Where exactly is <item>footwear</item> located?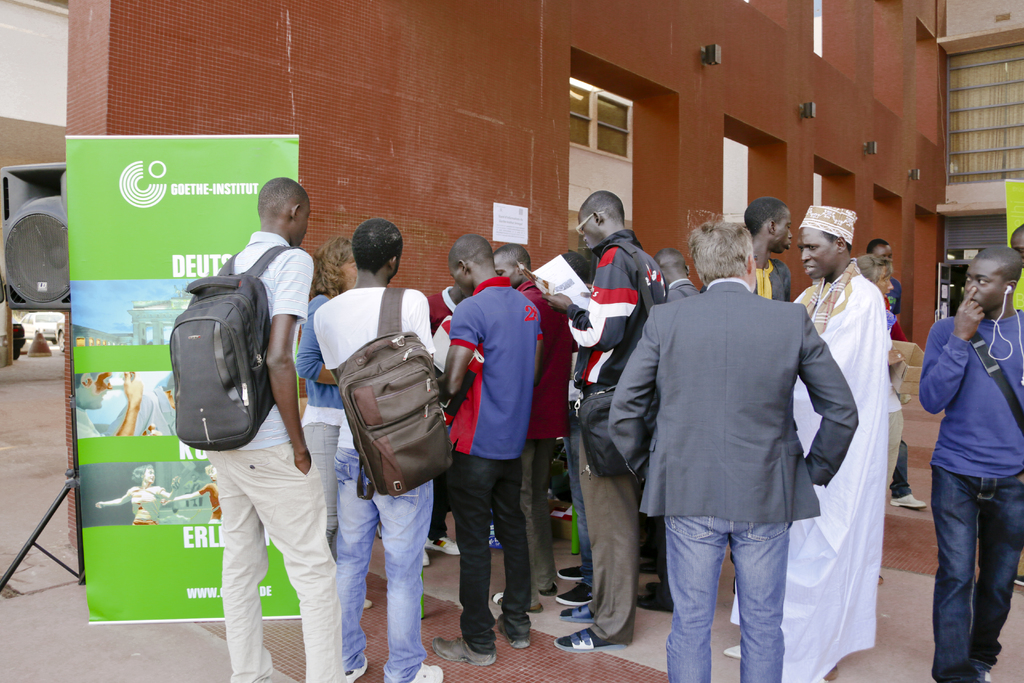
Its bounding box is {"left": 426, "top": 534, "right": 458, "bottom": 555}.
